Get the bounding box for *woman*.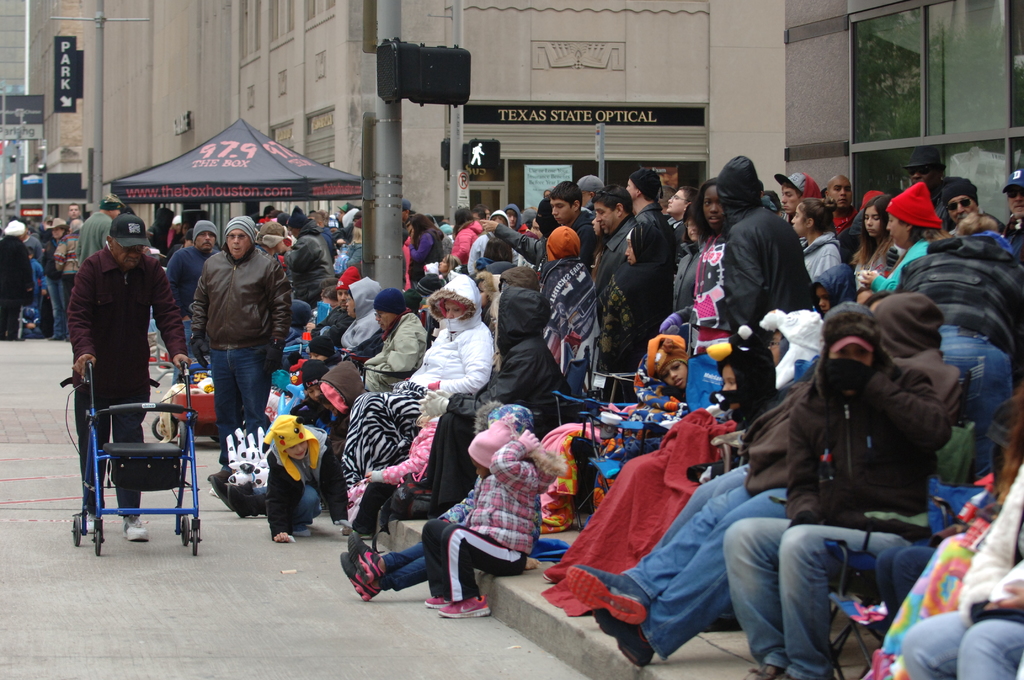
x1=859, y1=182, x2=948, y2=291.
